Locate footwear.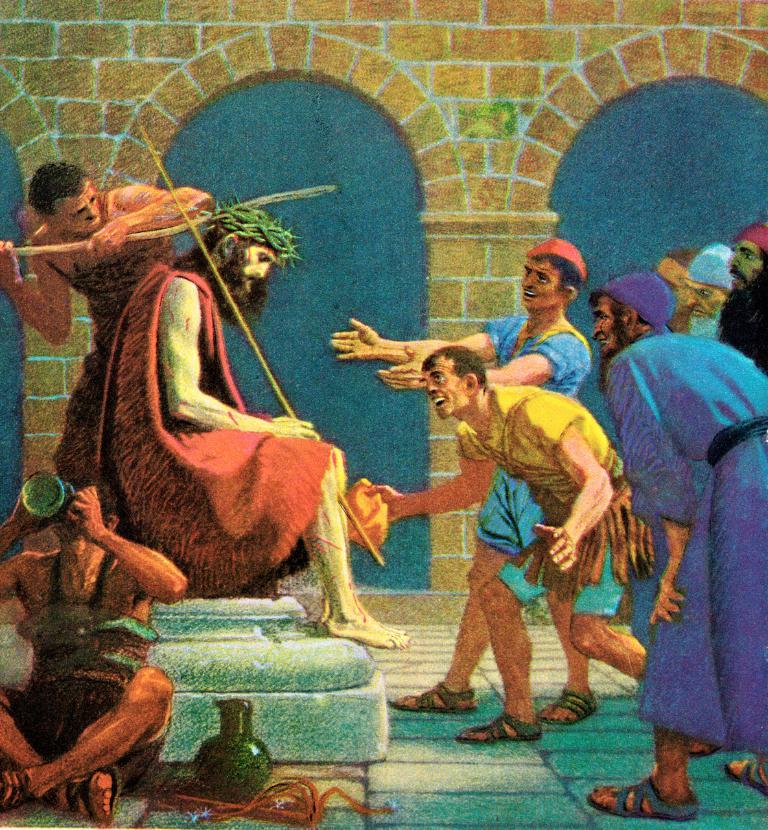
Bounding box: <box>587,772,695,821</box>.
